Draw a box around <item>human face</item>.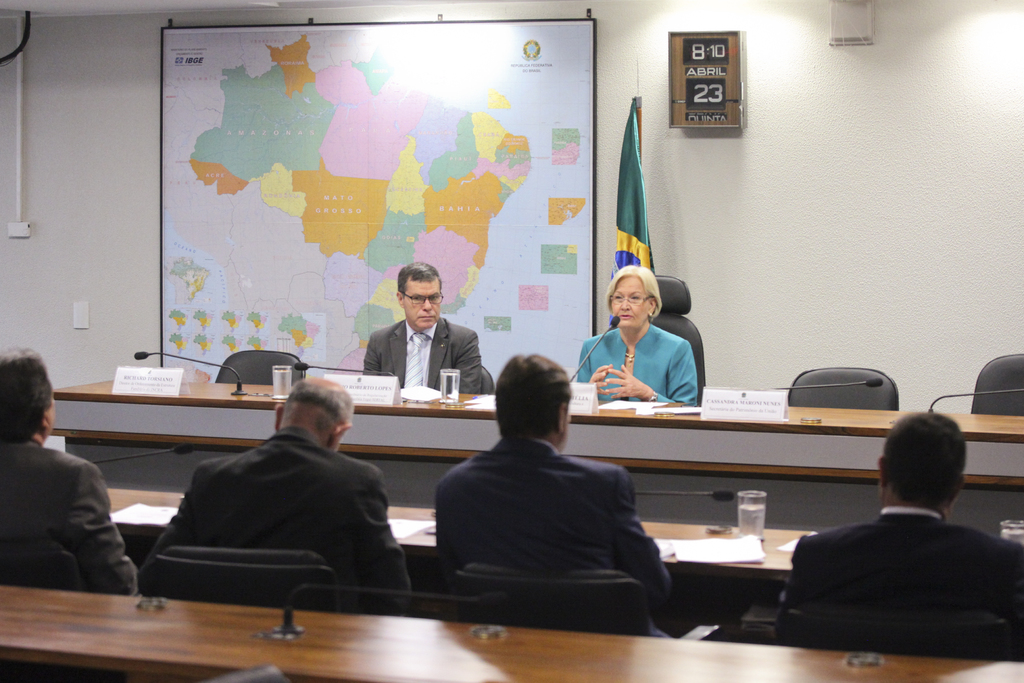
609, 276, 652, 330.
